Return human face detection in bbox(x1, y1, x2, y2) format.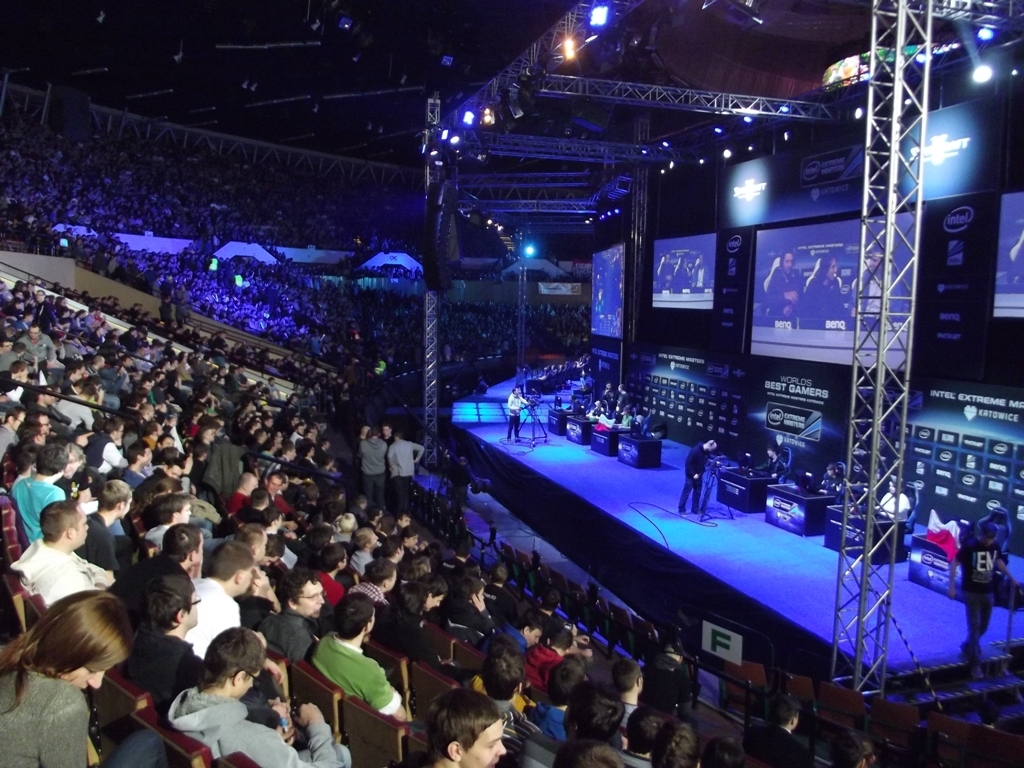
bbox(464, 717, 514, 767).
